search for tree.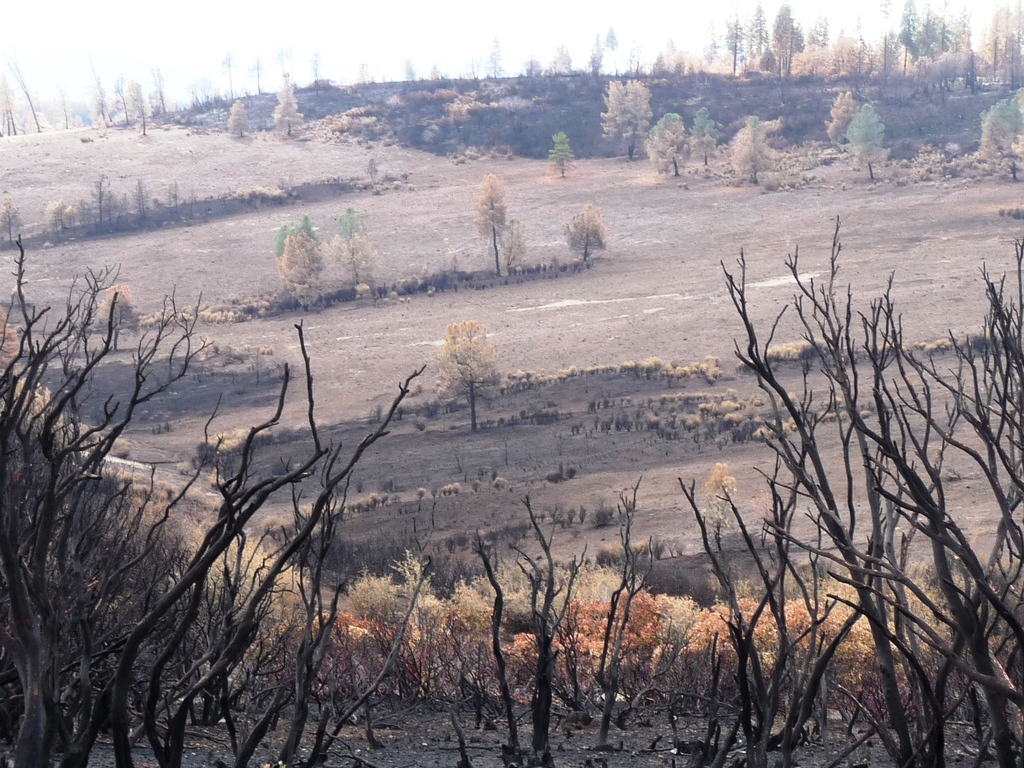
Found at <region>845, 106, 888, 183</region>.
